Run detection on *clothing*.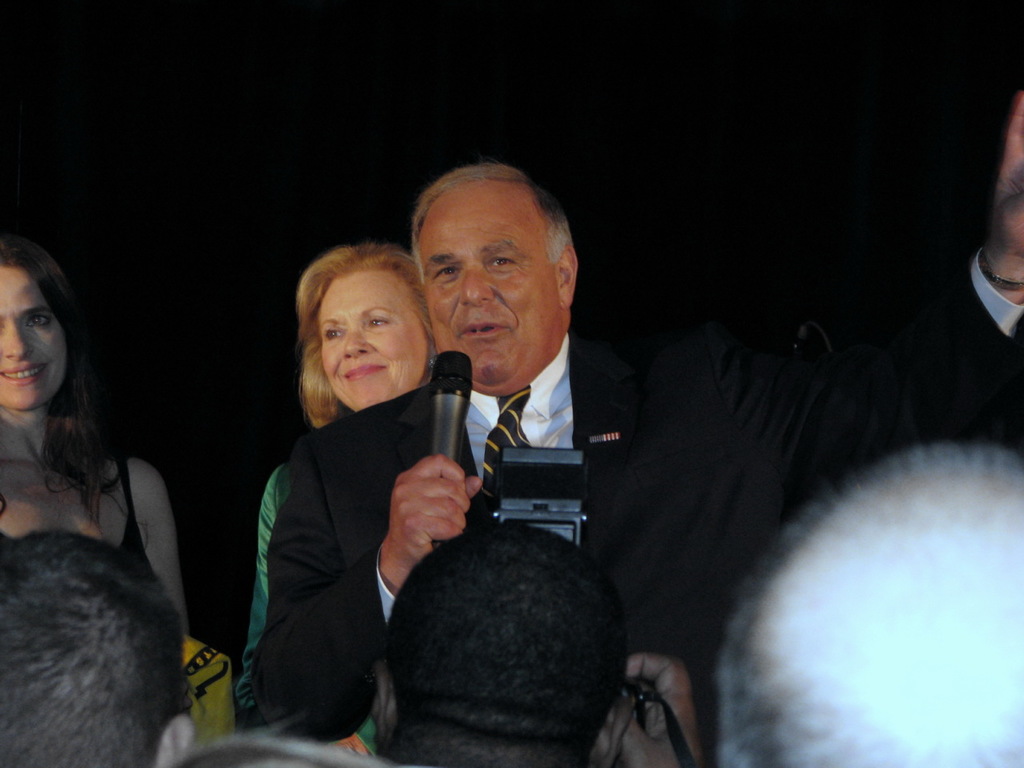
Result: [0,454,153,578].
